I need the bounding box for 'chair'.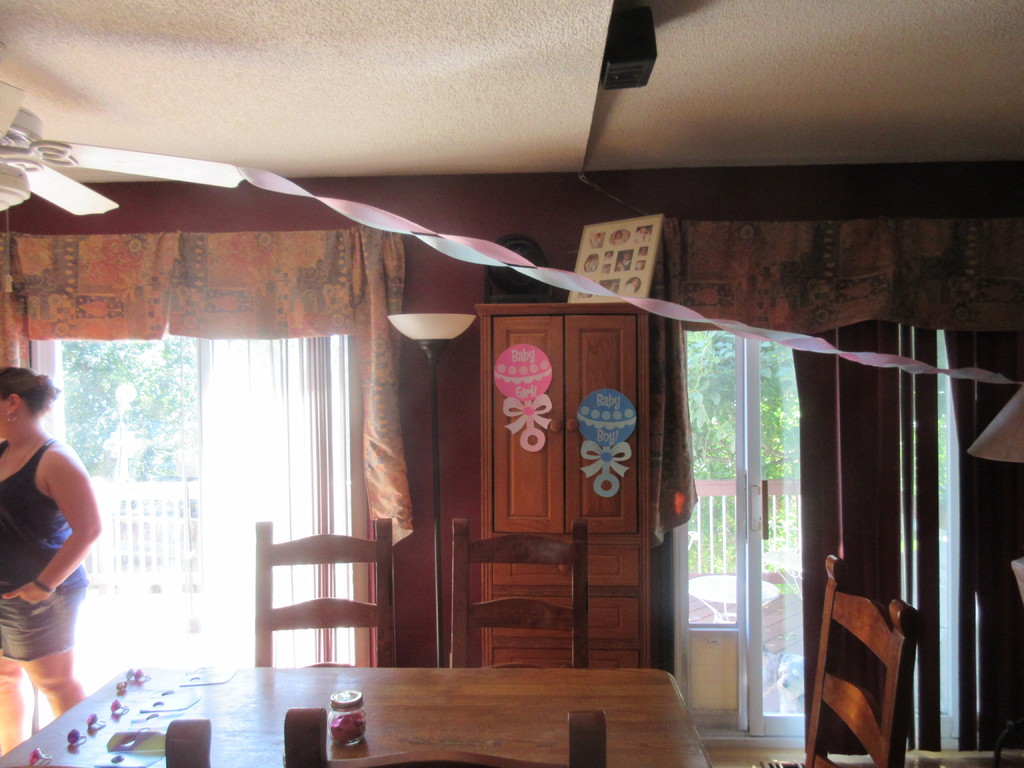
Here it is: locate(257, 518, 395, 671).
